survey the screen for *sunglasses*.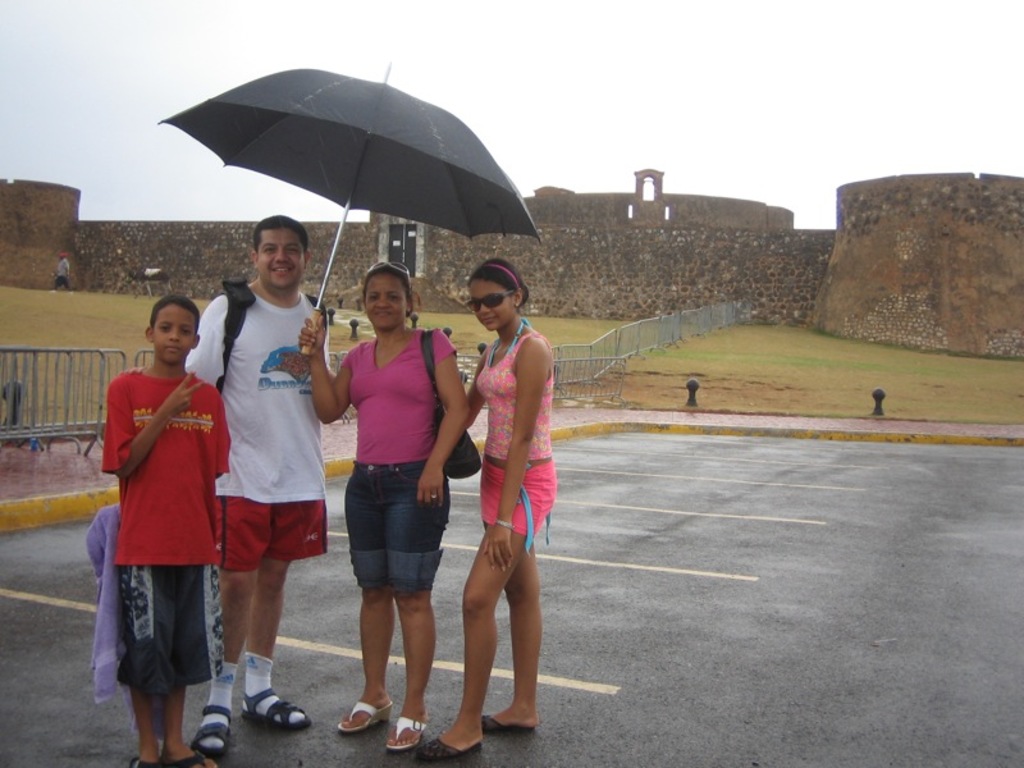
Survey found: bbox=(463, 289, 515, 314).
